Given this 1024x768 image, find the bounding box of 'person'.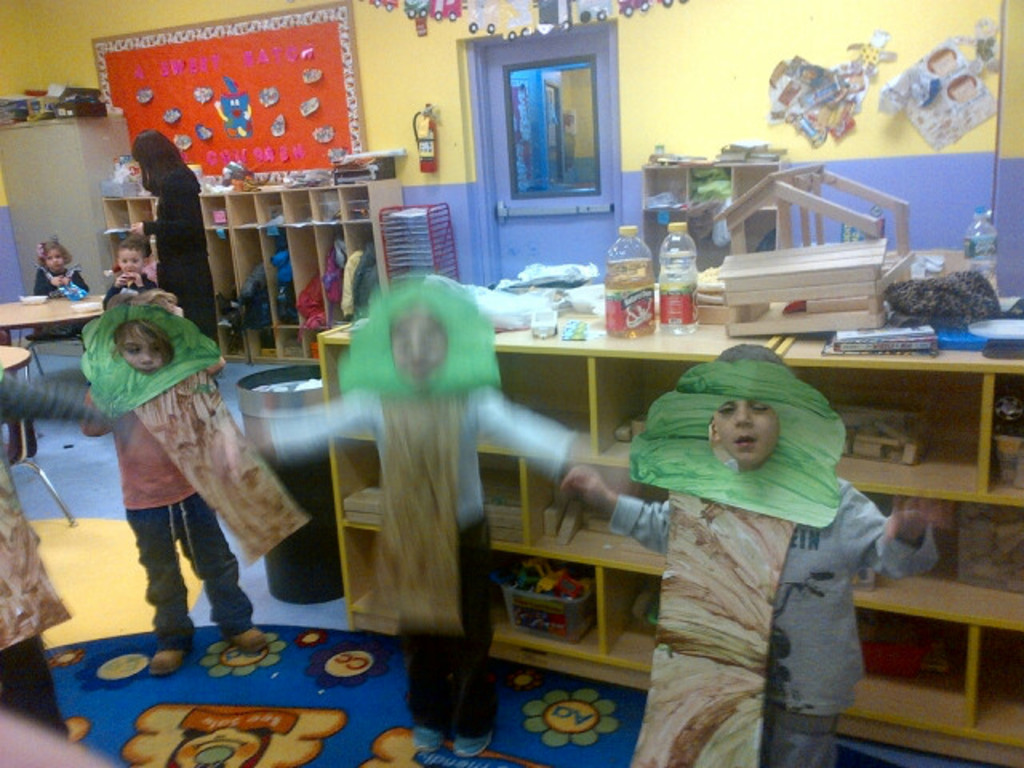
75 312 275 677.
